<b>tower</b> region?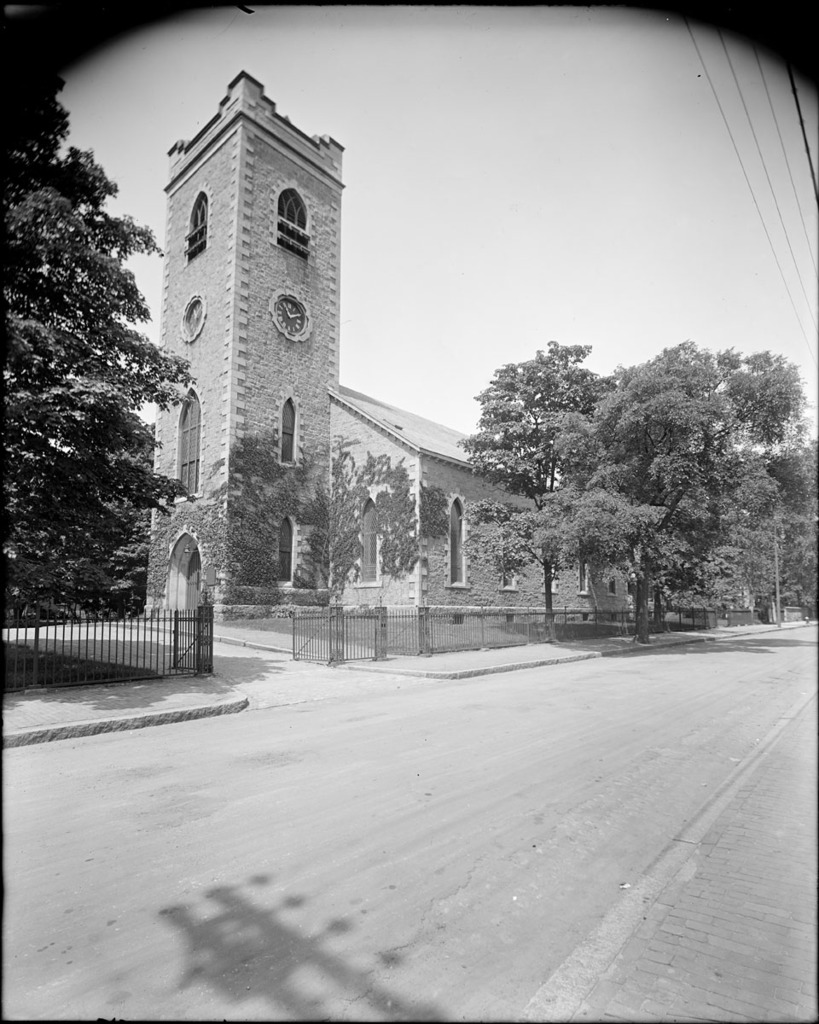
x1=162, y1=73, x2=340, y2=629
